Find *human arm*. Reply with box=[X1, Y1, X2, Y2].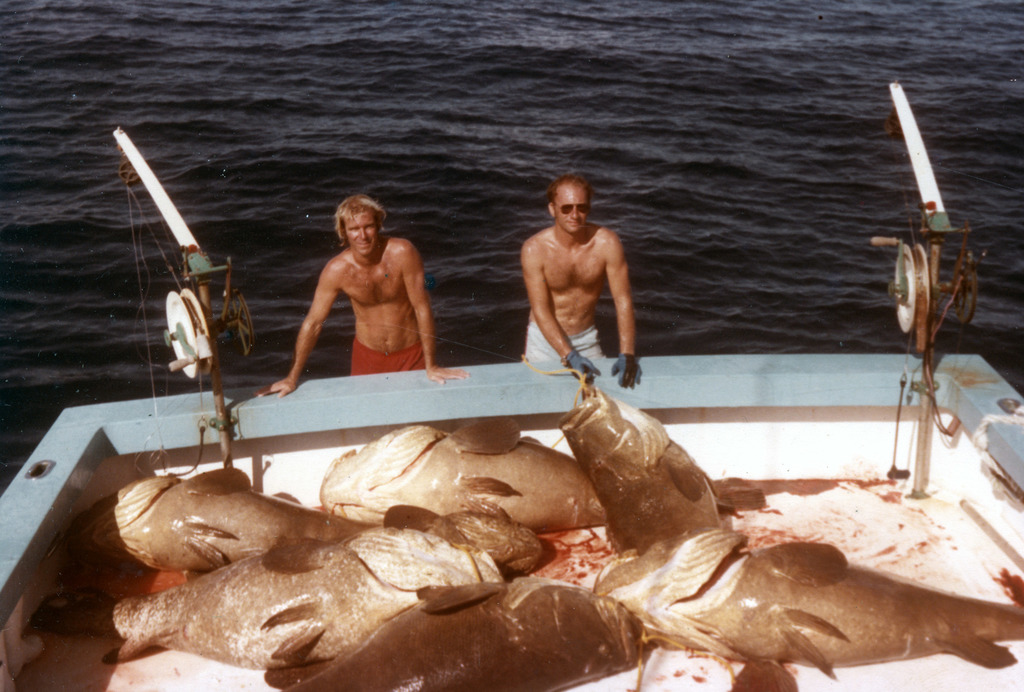
box=[280, 249, 340, 395].
